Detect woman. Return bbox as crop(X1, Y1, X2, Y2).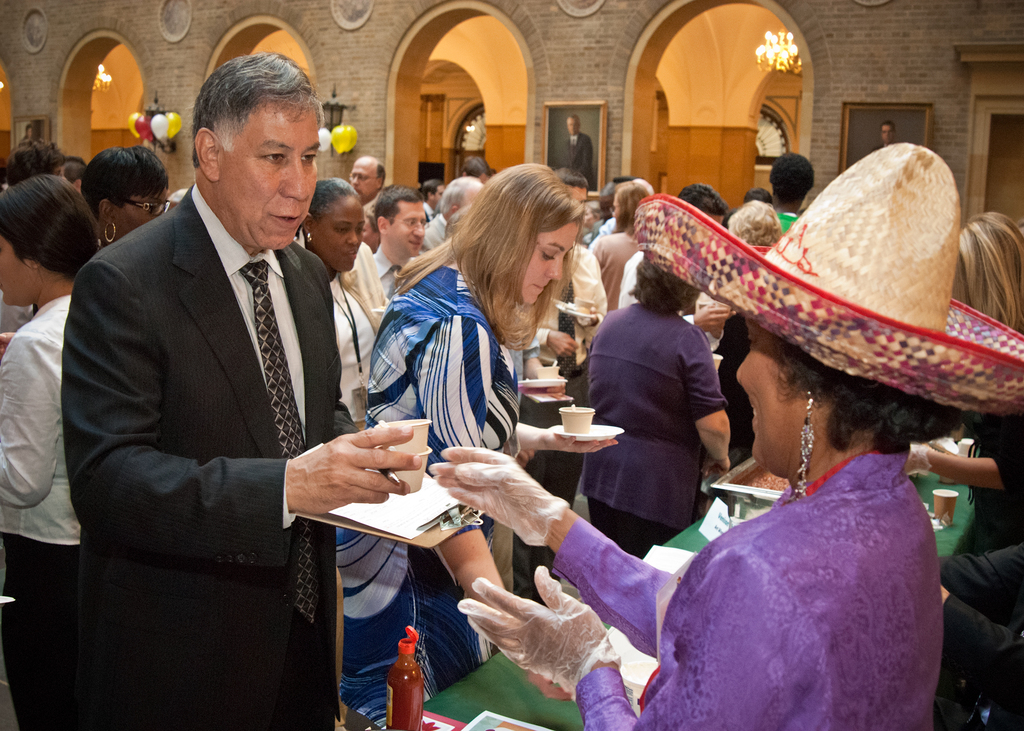
crop(303, 184, 383, 401).
